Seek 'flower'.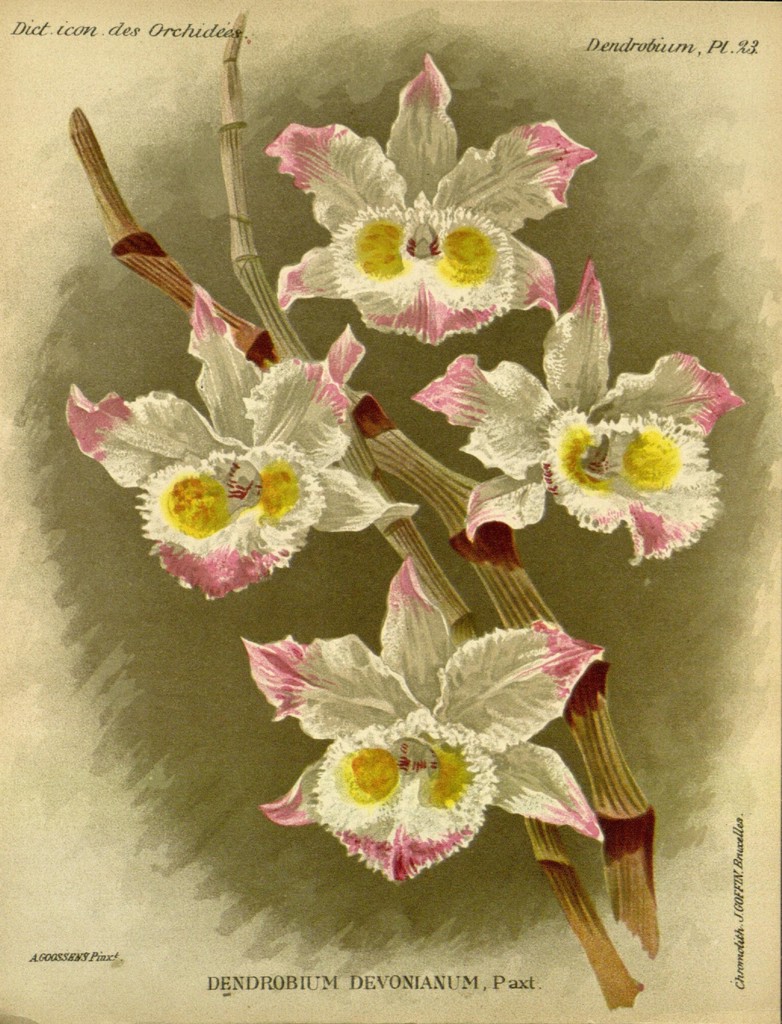
rect(264, 56, 596, 345).
